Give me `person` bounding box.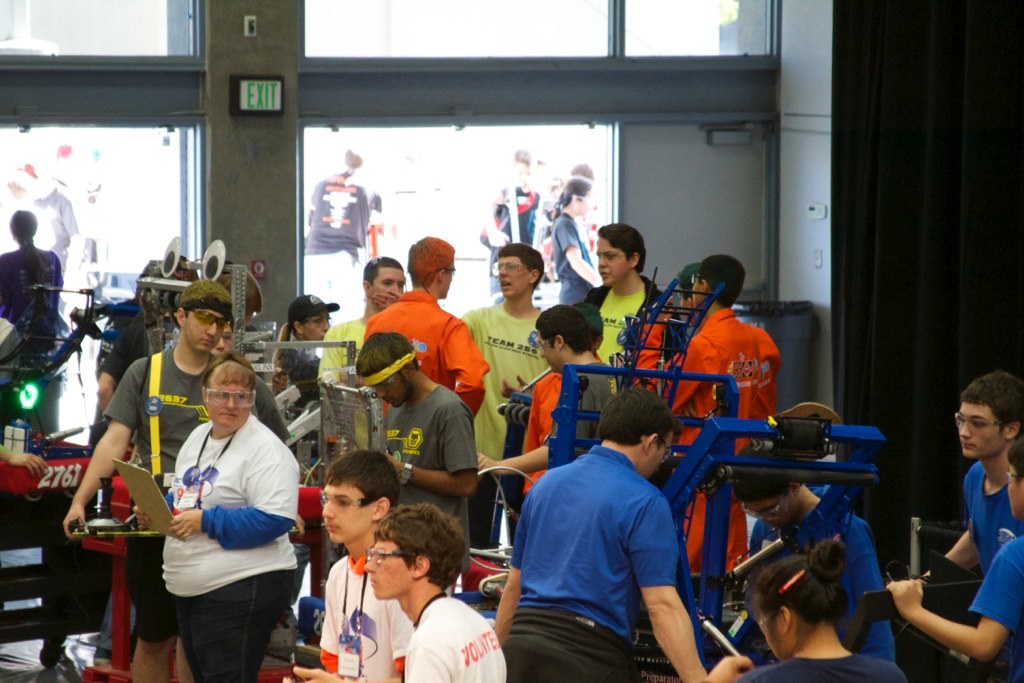
box=[367, 328, 484, 542].
